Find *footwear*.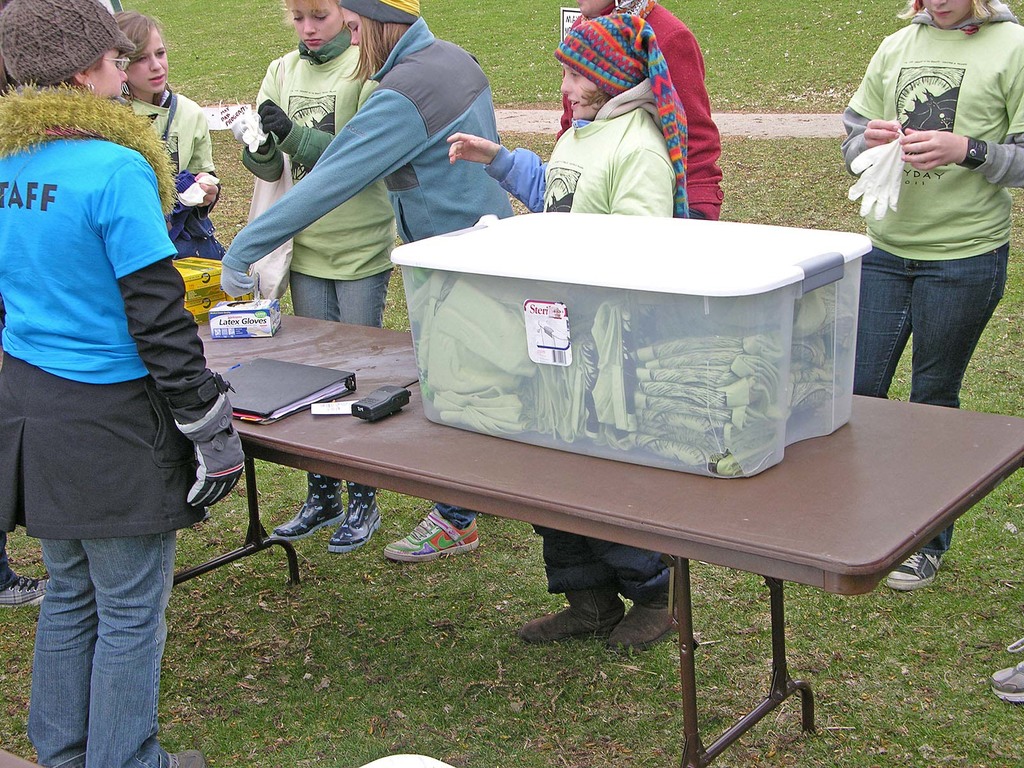
384, 510, 477, 561.
